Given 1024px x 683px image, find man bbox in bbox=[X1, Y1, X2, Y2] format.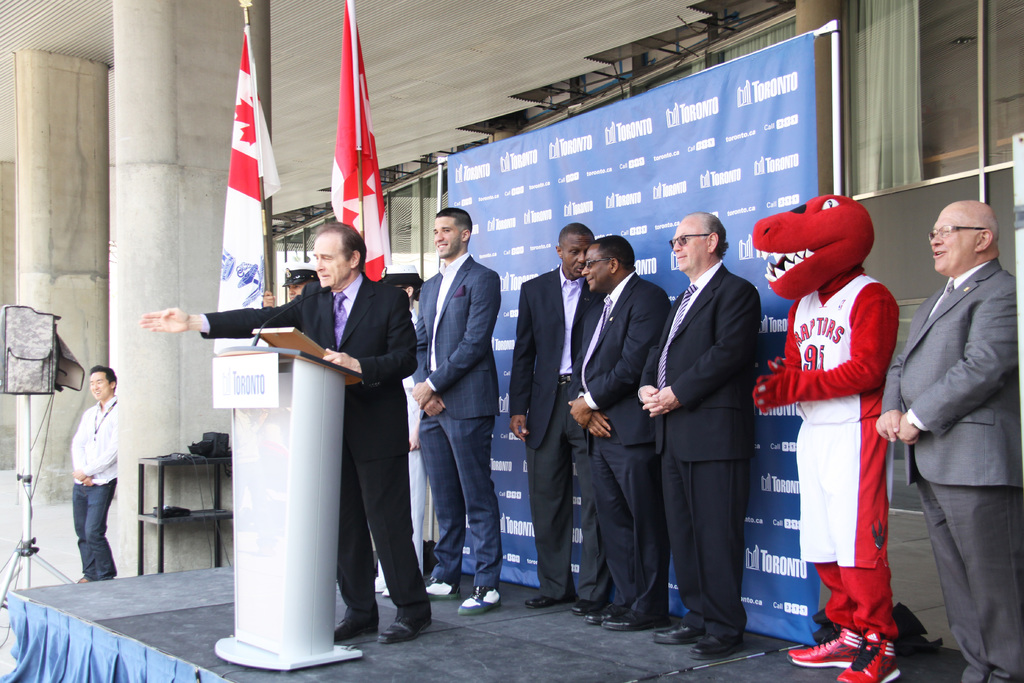
bbox=[409, 201, 504, 614].
